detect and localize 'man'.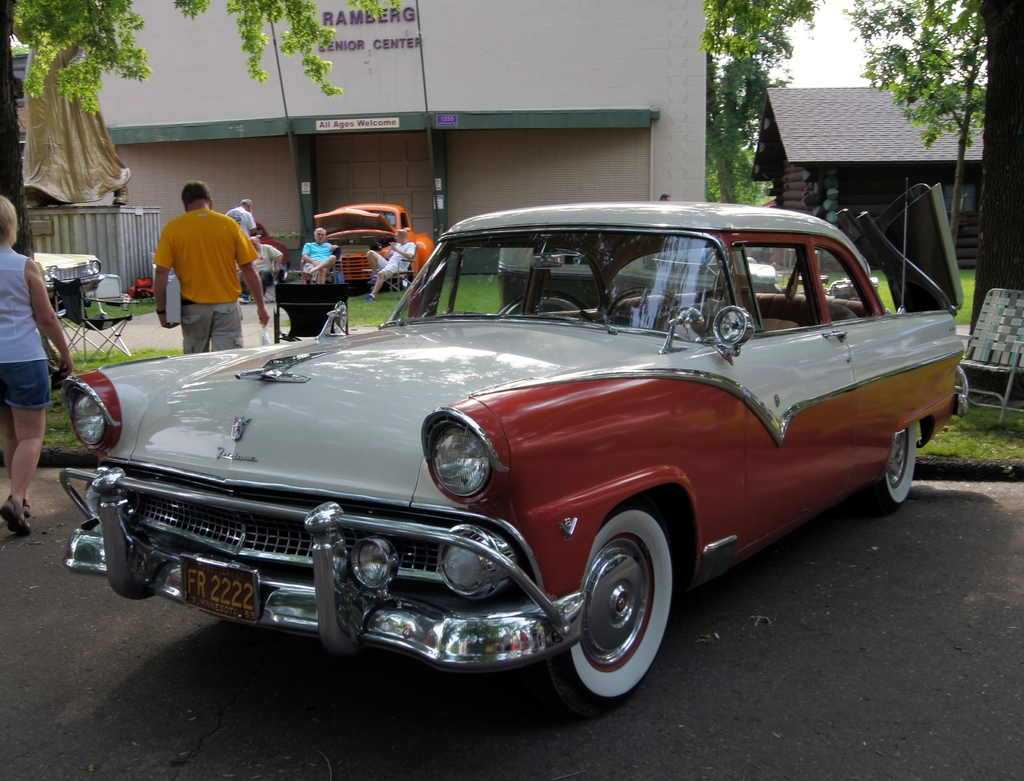
Localized at <region>236, 230, 285, 308</region>.
